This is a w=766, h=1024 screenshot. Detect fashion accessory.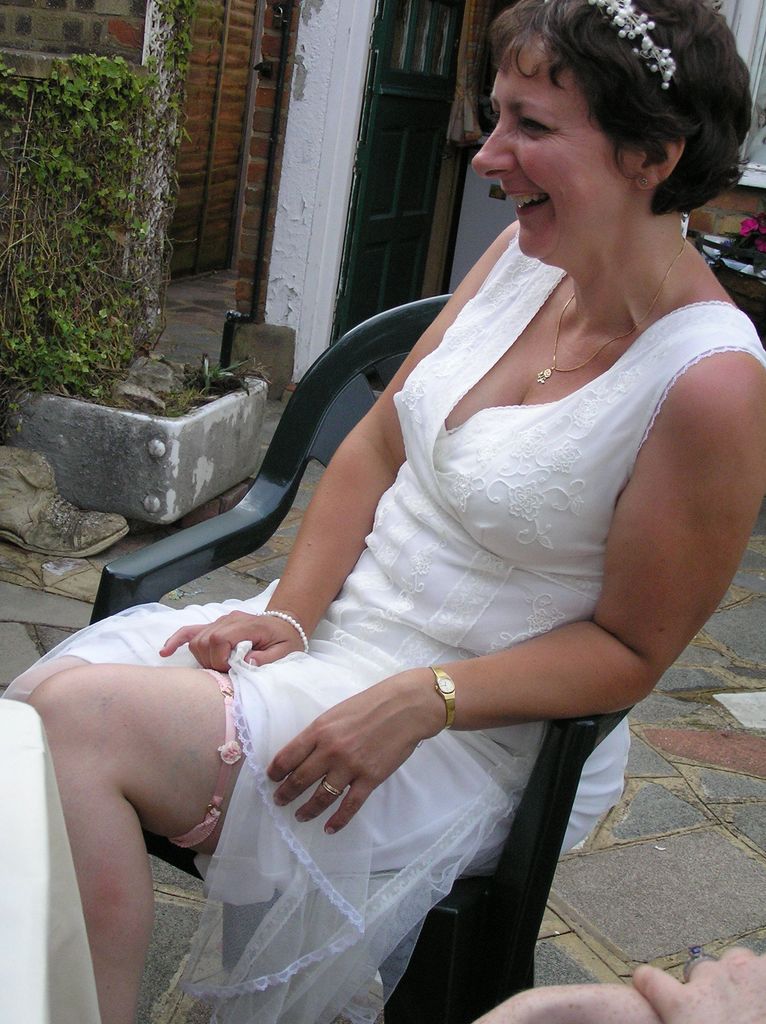
429,664,458,731.
